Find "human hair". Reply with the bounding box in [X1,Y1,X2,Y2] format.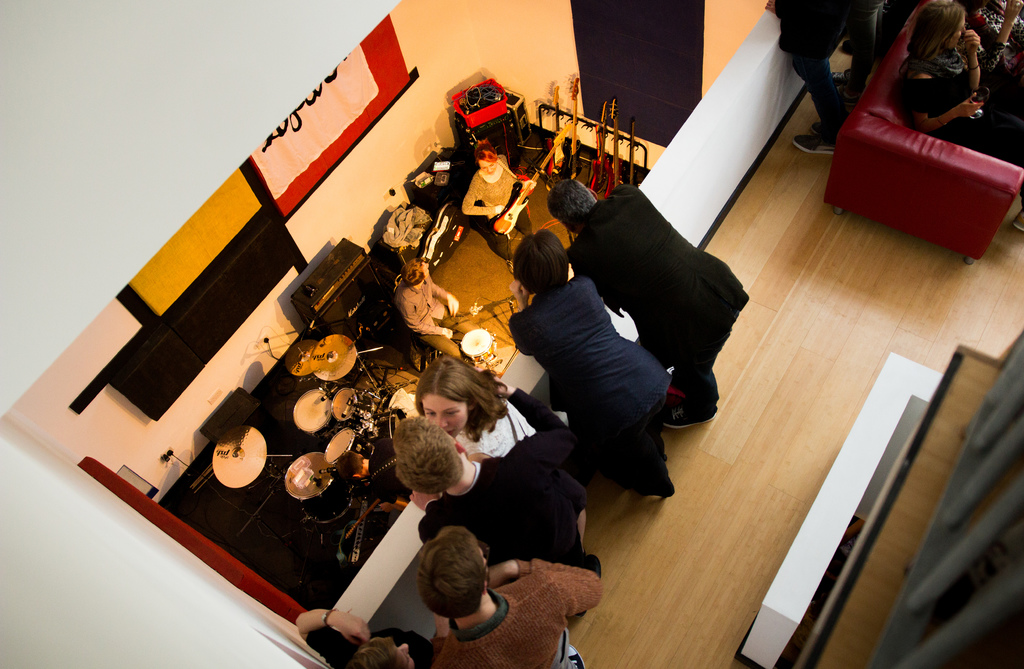
[399,256,426,287].
